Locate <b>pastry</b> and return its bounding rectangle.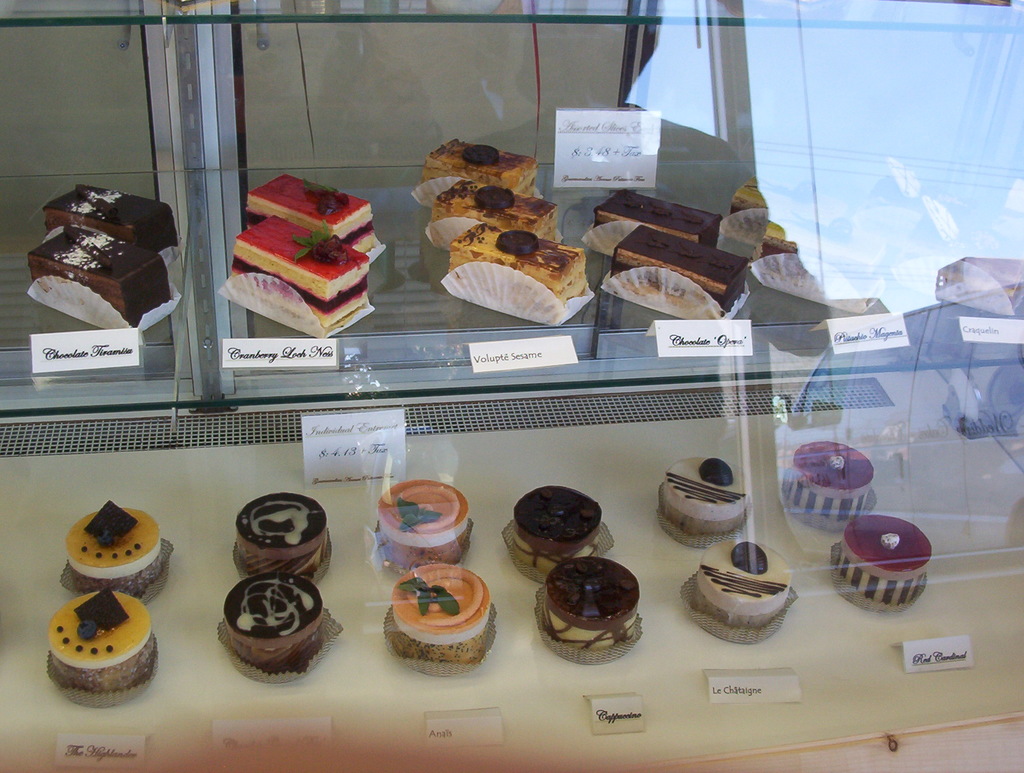
select_region(42, 180, 189, 255).
